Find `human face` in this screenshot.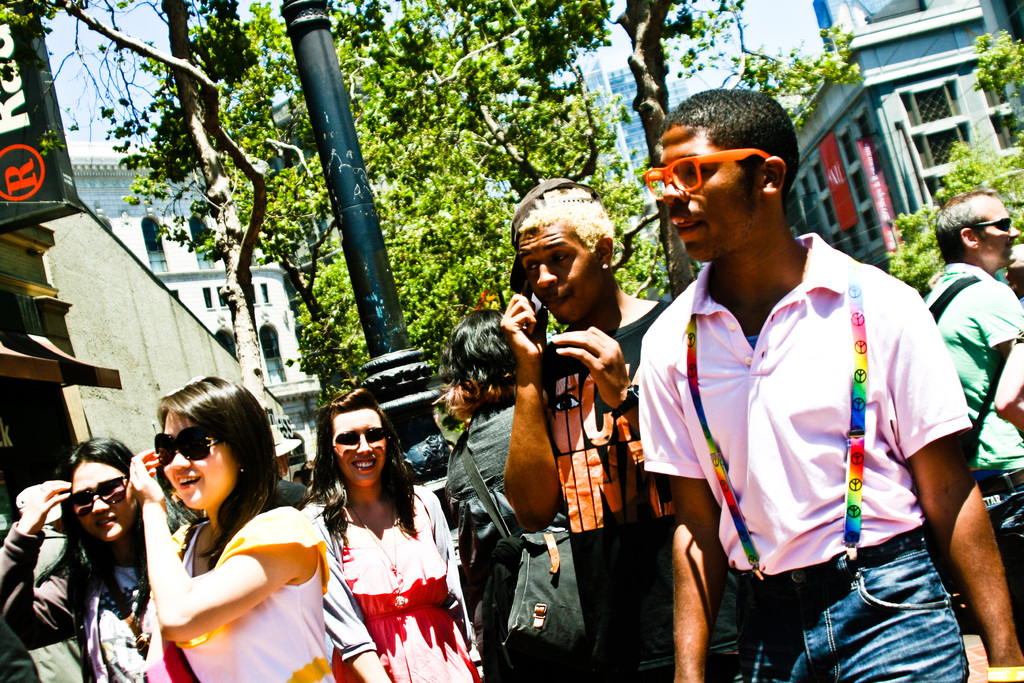
The bounding box for `human face` is [70,460,137,543].
